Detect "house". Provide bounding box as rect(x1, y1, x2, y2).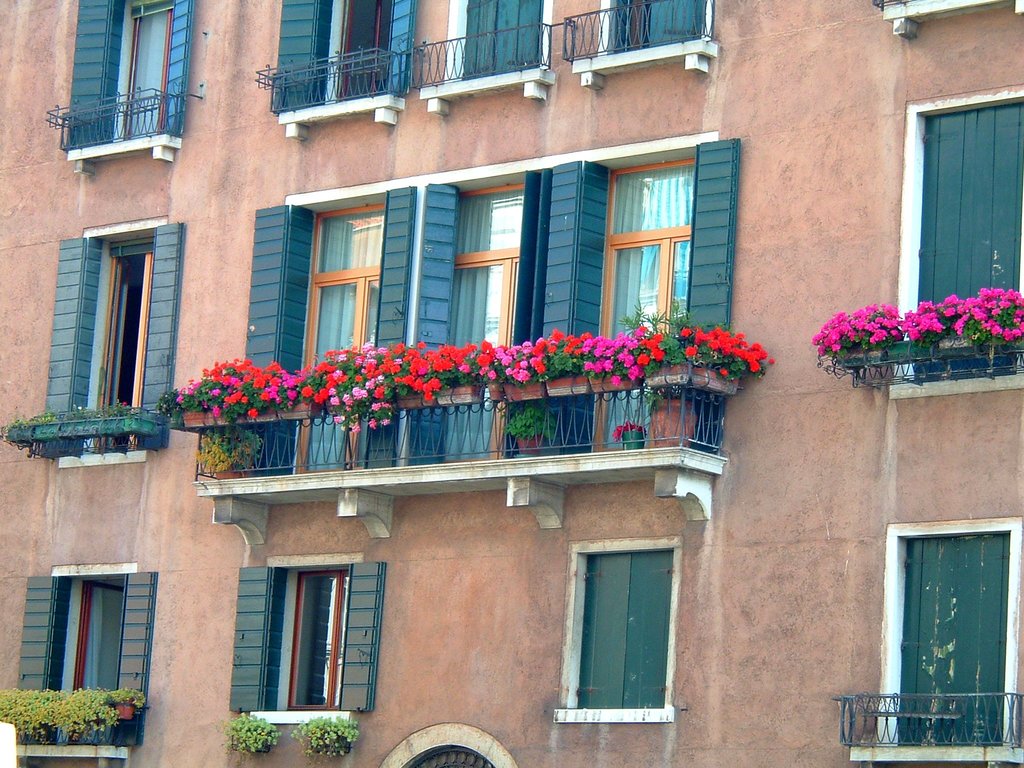
rect(0, 0, 1023, 767).
